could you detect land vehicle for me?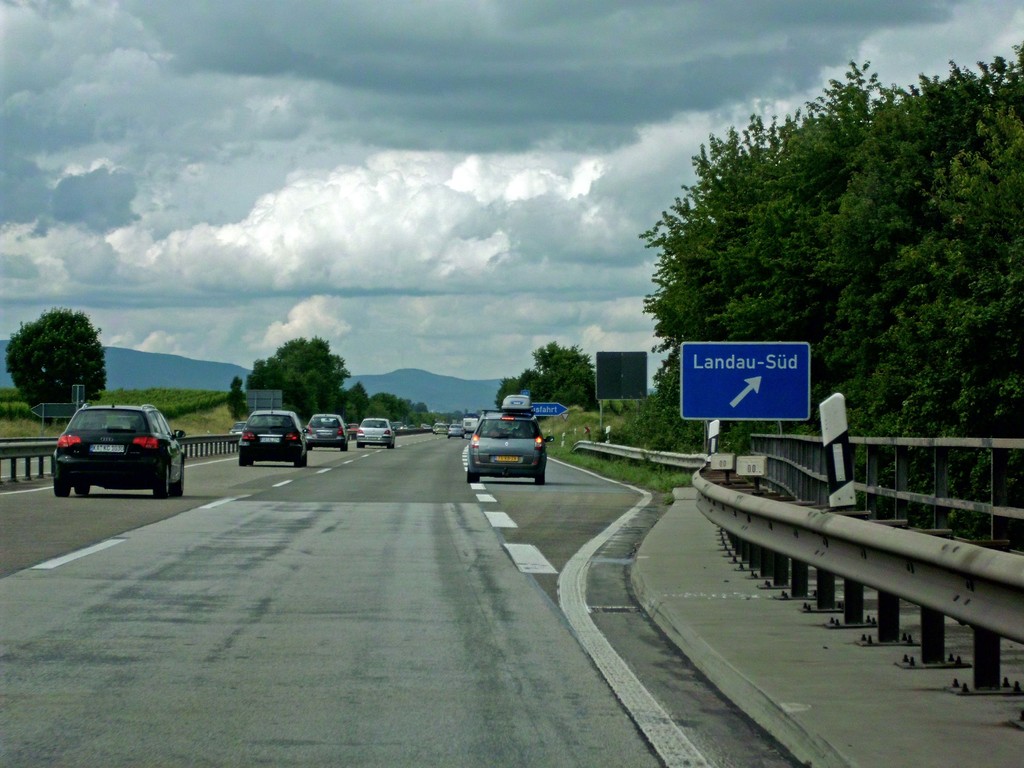
Detection result: <box>51,399,186,498</box>.
